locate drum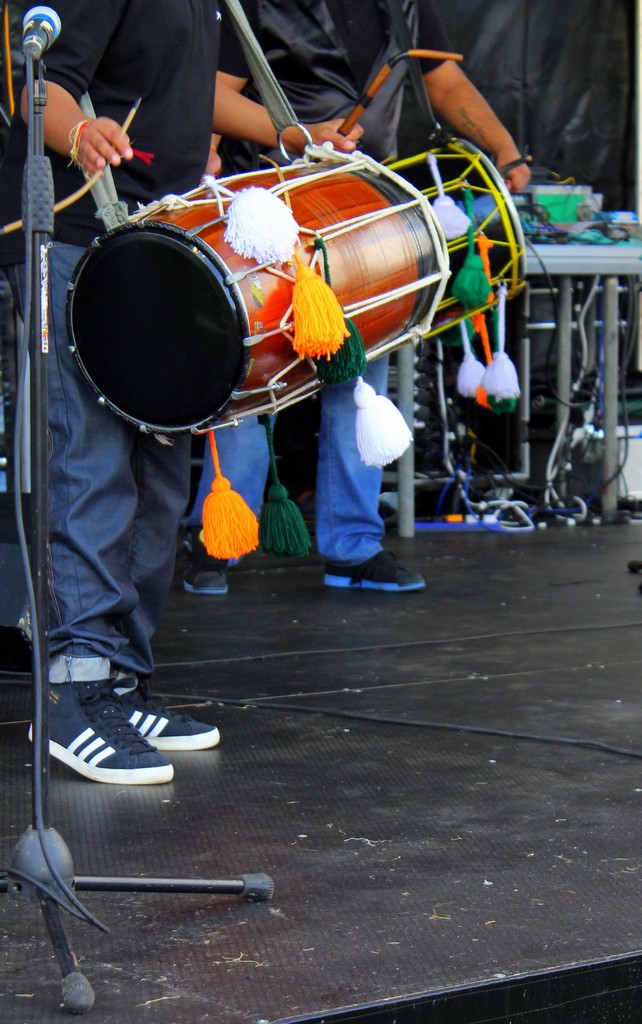
[369, 121, 522, 333]
